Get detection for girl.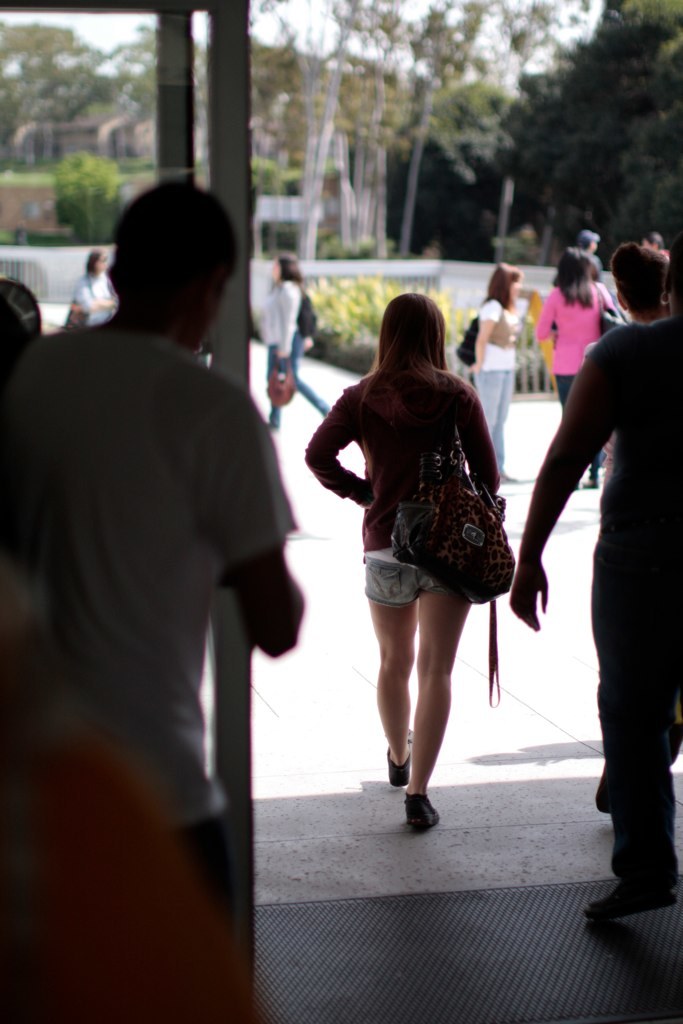
Detection: [left=539, top=241, right=624, bottom=489].
